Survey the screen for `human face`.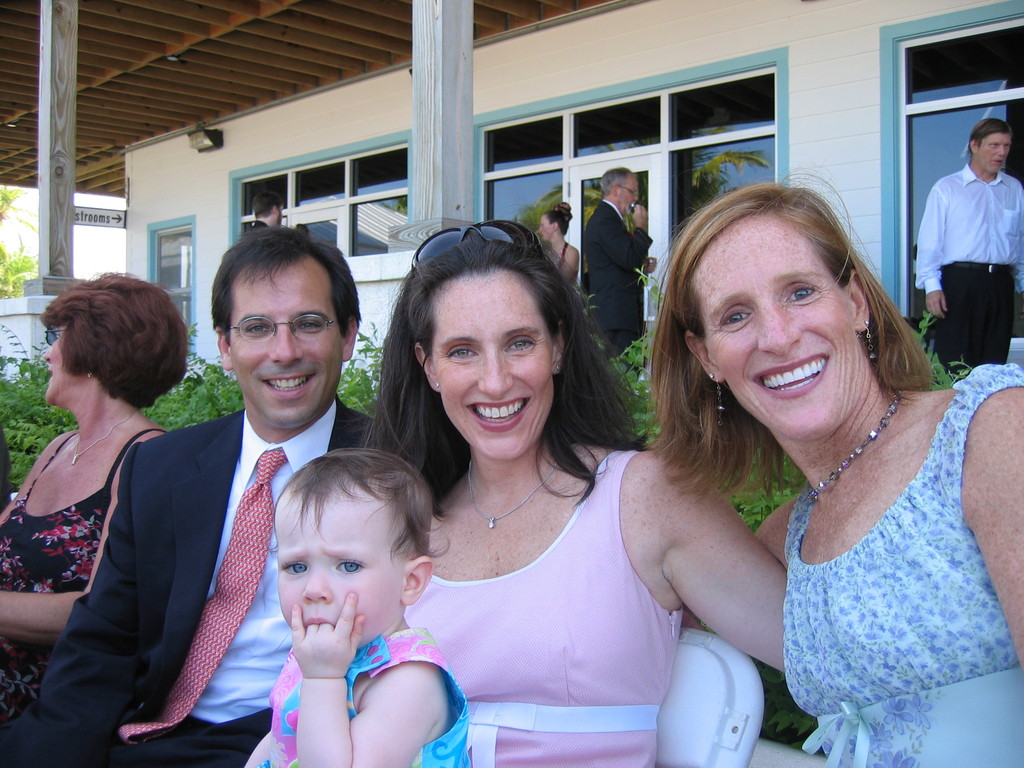
Survey found: BBox(979, 135, 1010, 175).
